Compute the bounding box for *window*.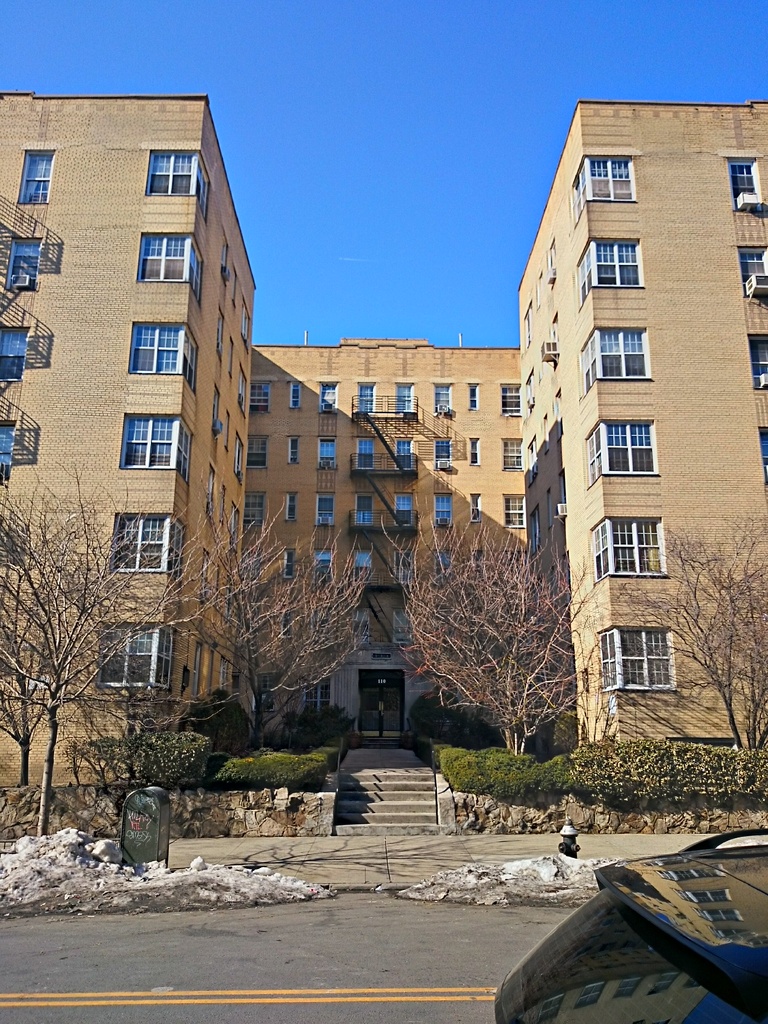
{"x1": 394, "y1": 443, "x2": 415, "y2": 468}.
